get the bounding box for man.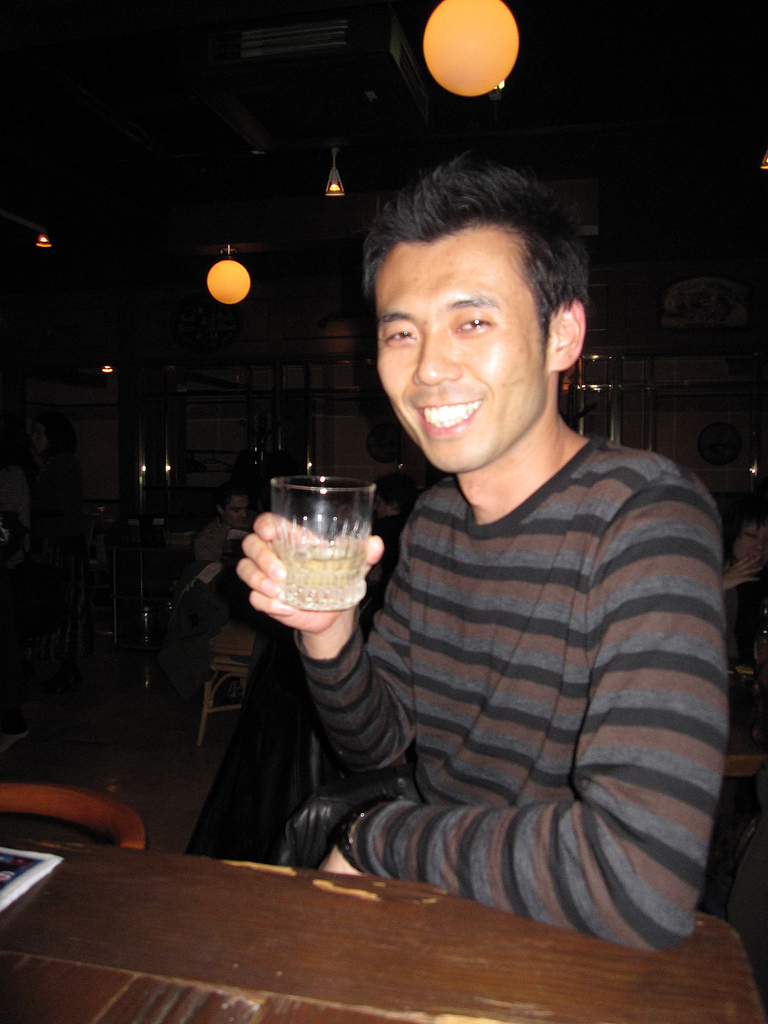
(x1=188, y1=480, x2=257, y2=568).
